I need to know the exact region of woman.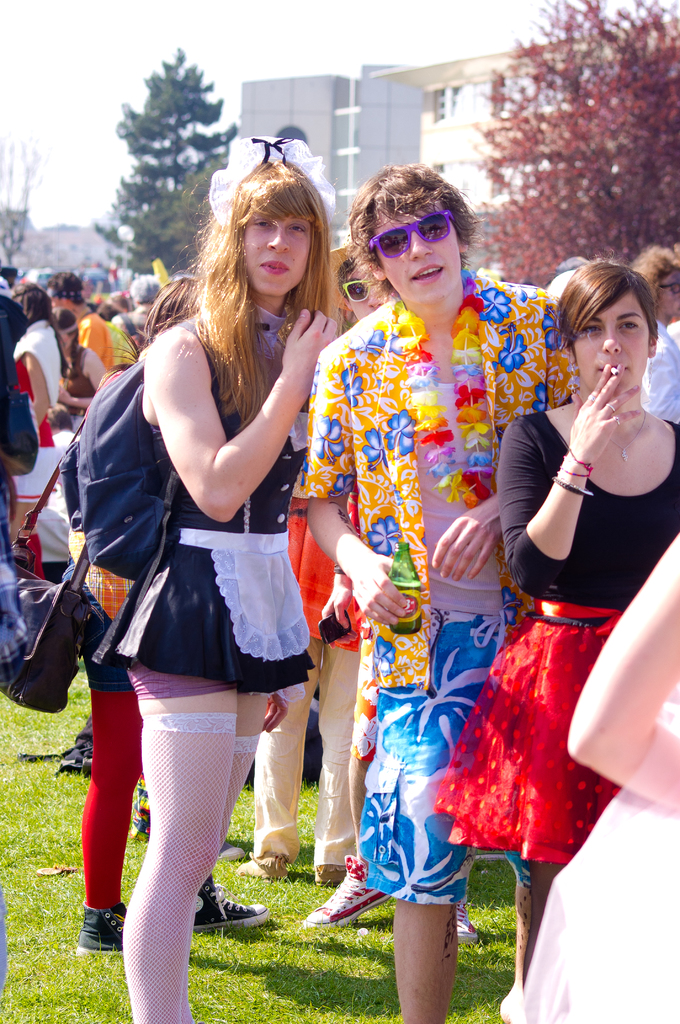
Region: {"left": 51, "top": 309, "right": 102, "bottom": 428}.
